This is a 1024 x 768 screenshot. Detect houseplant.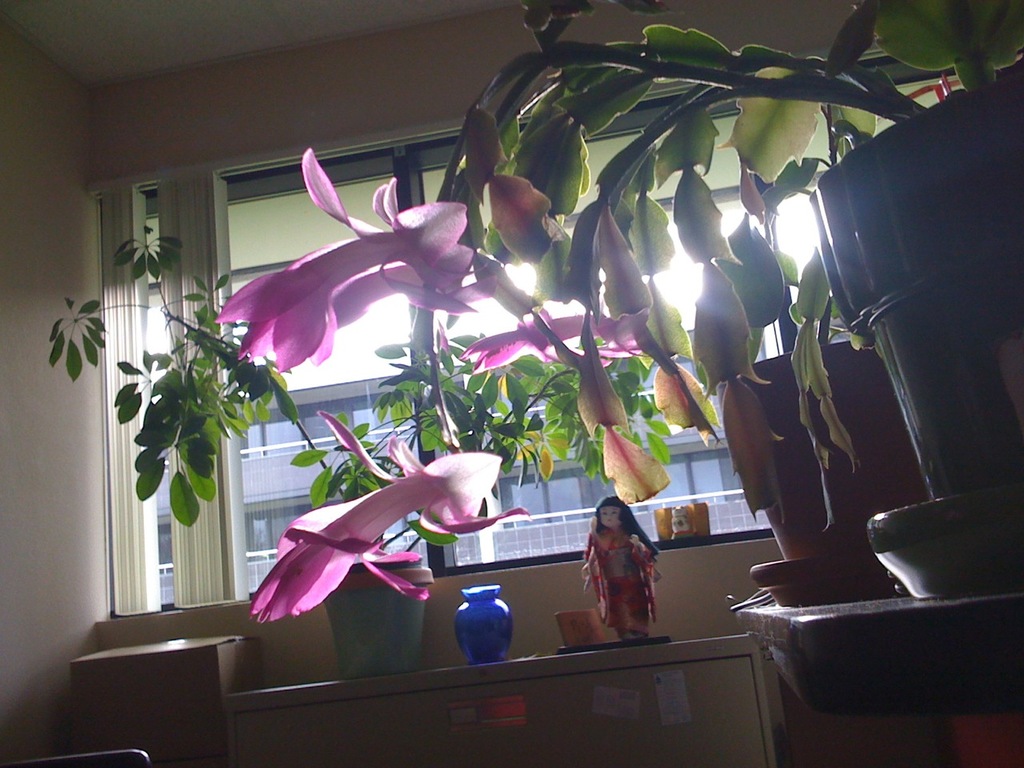
445:0:939:607.
